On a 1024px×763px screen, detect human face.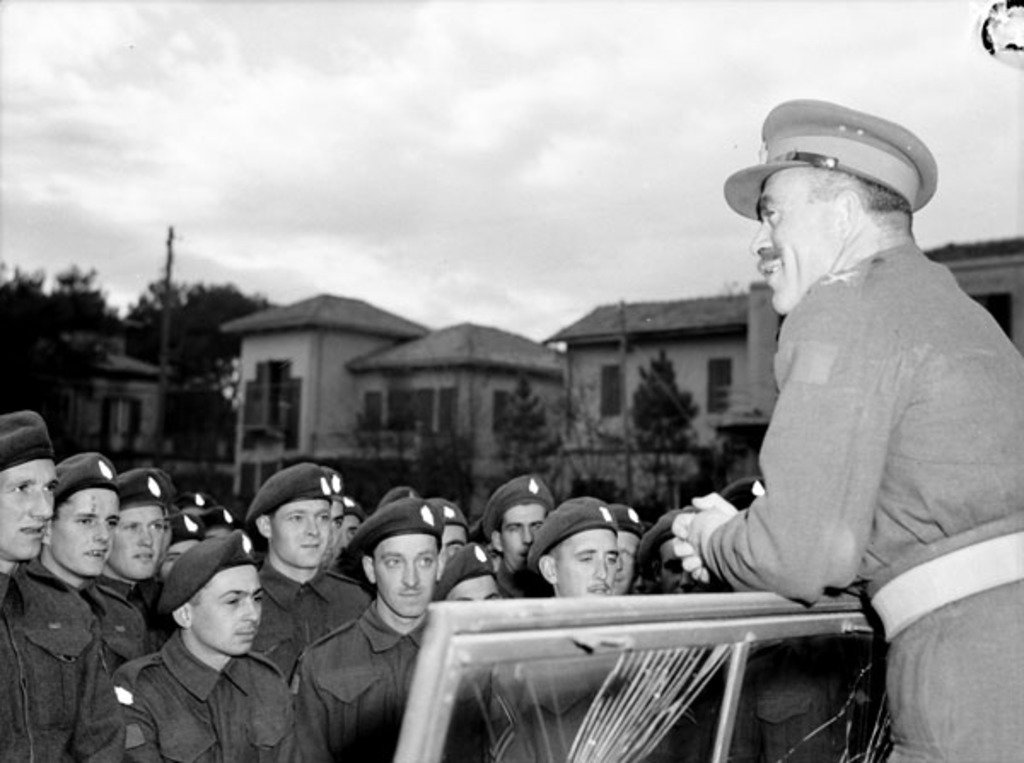
49/485/116/577.
